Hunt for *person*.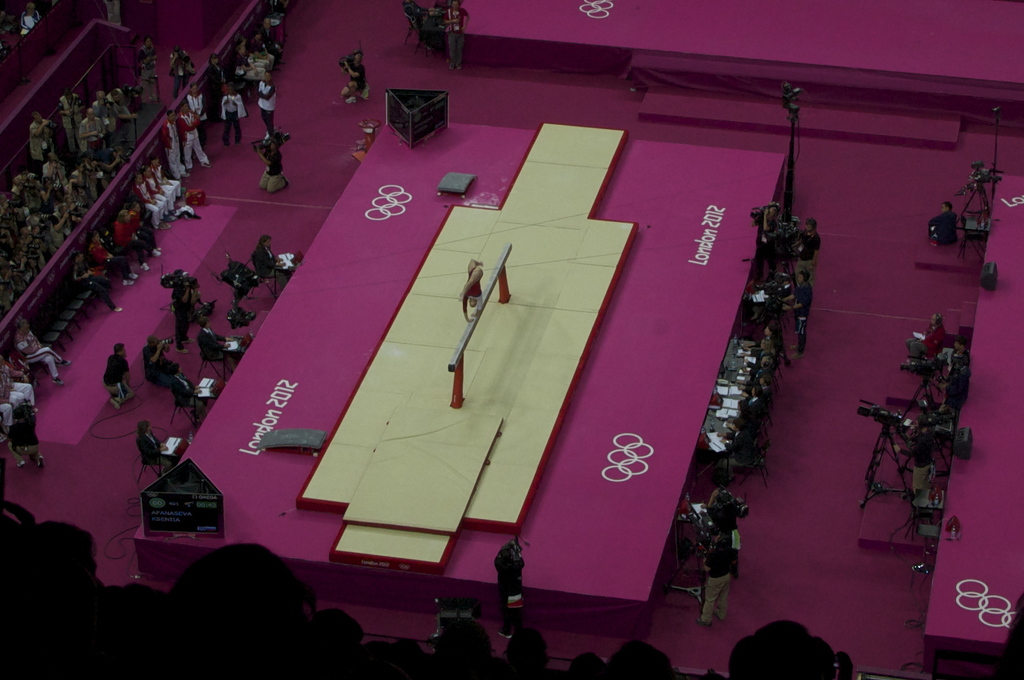
Hunted down at (left=253, top=137, right=292, bottom=194).
